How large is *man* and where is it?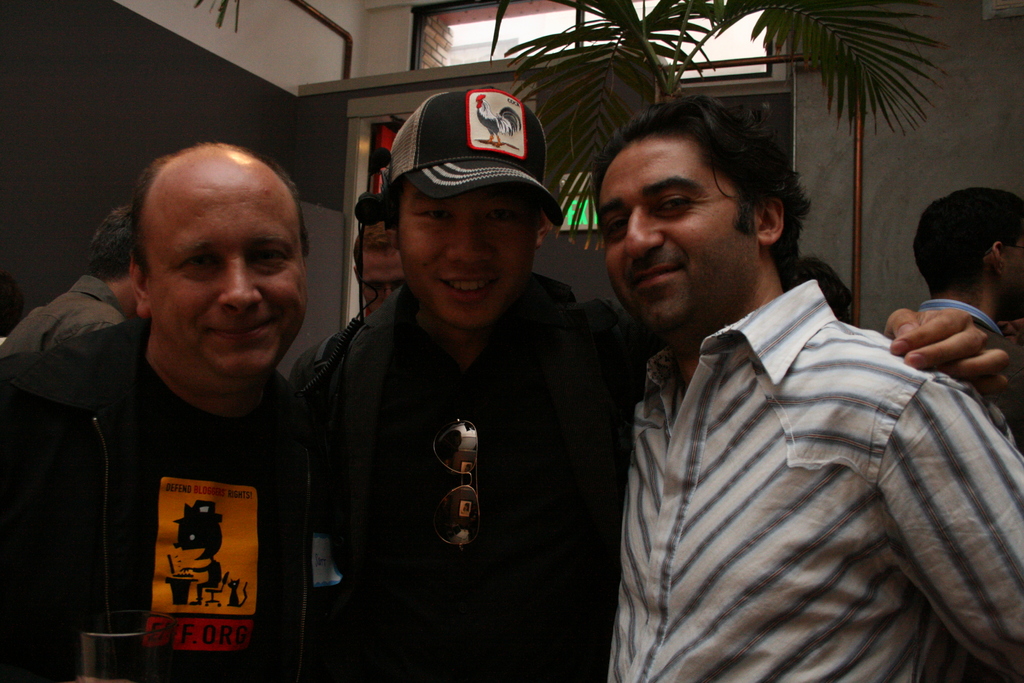
Bounding box: select_region(0, 199, 144, 360).
